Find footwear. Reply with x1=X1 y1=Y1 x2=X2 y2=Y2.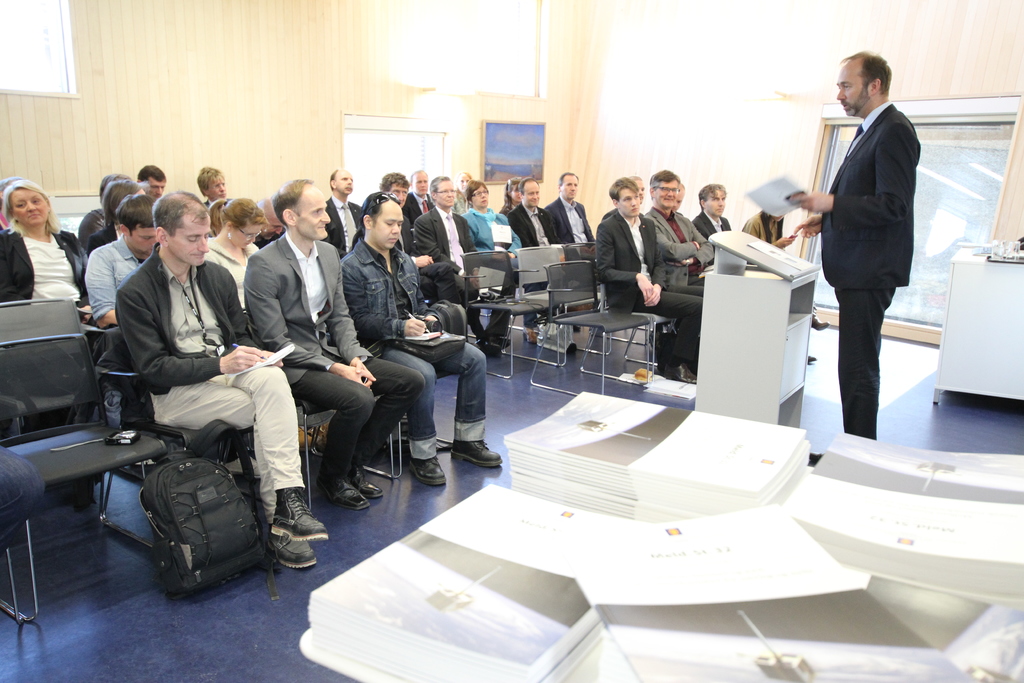
x1=467 y1=342 x2=500 y2=356.
